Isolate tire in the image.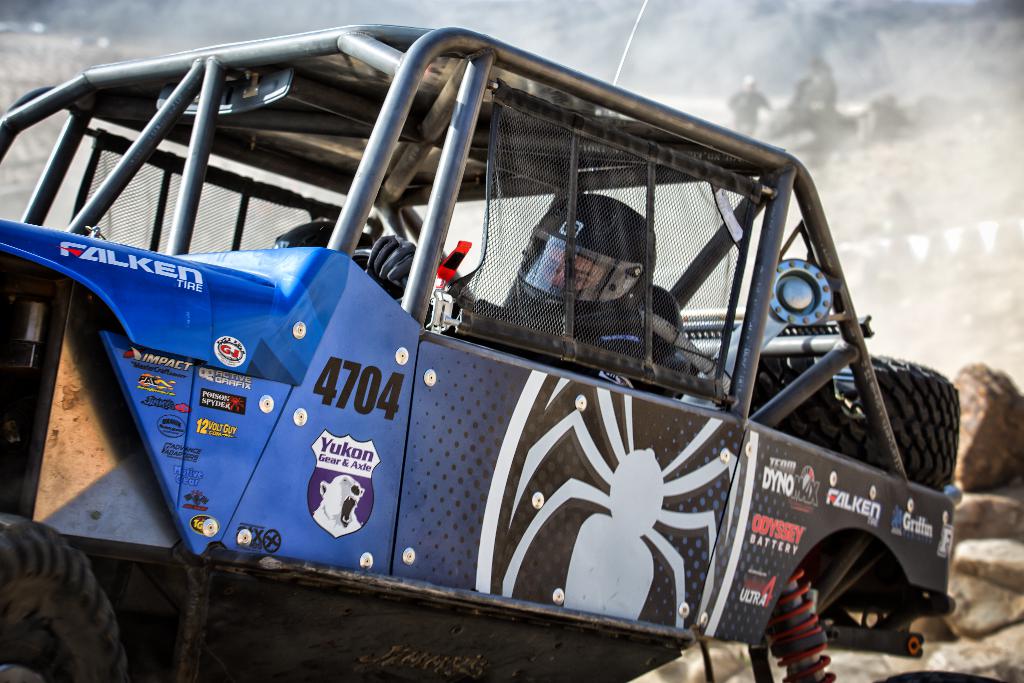
Isolated region: (748, 349, 961, 490).
